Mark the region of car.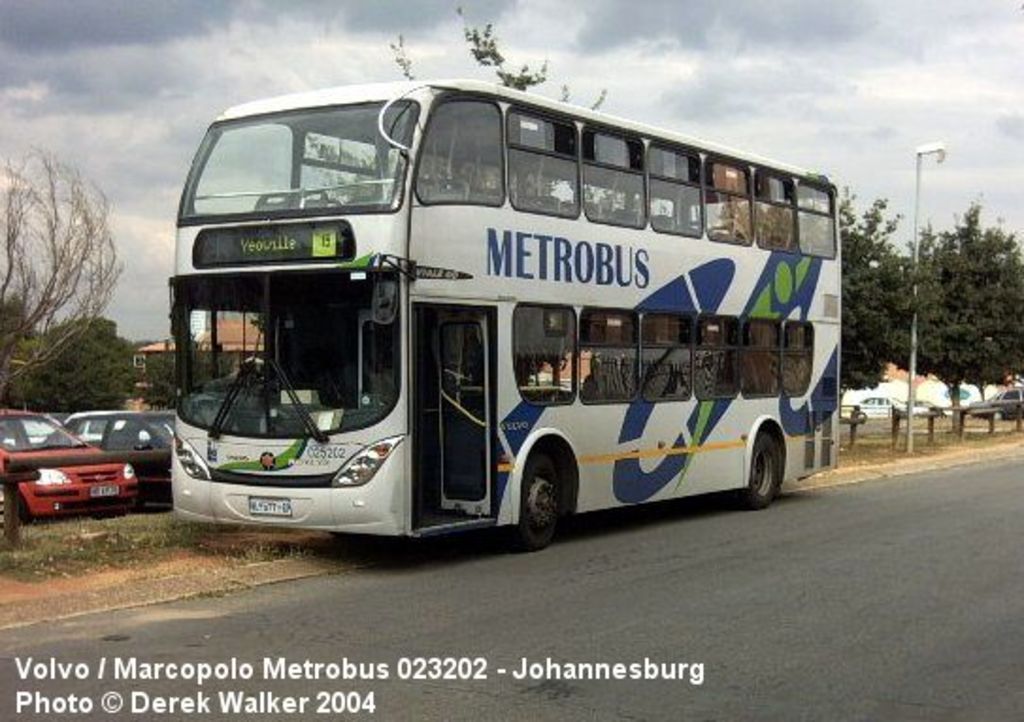
Region: [left=849, top=394, right=930, bottom=424].
